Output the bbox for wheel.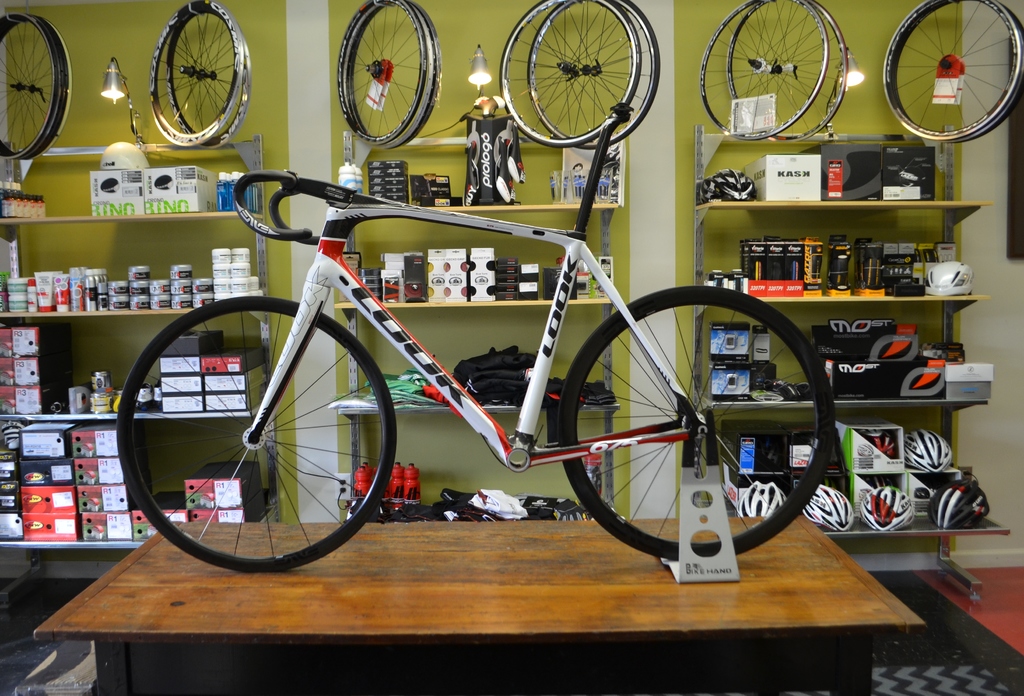
(113, 297, 399, 568).
